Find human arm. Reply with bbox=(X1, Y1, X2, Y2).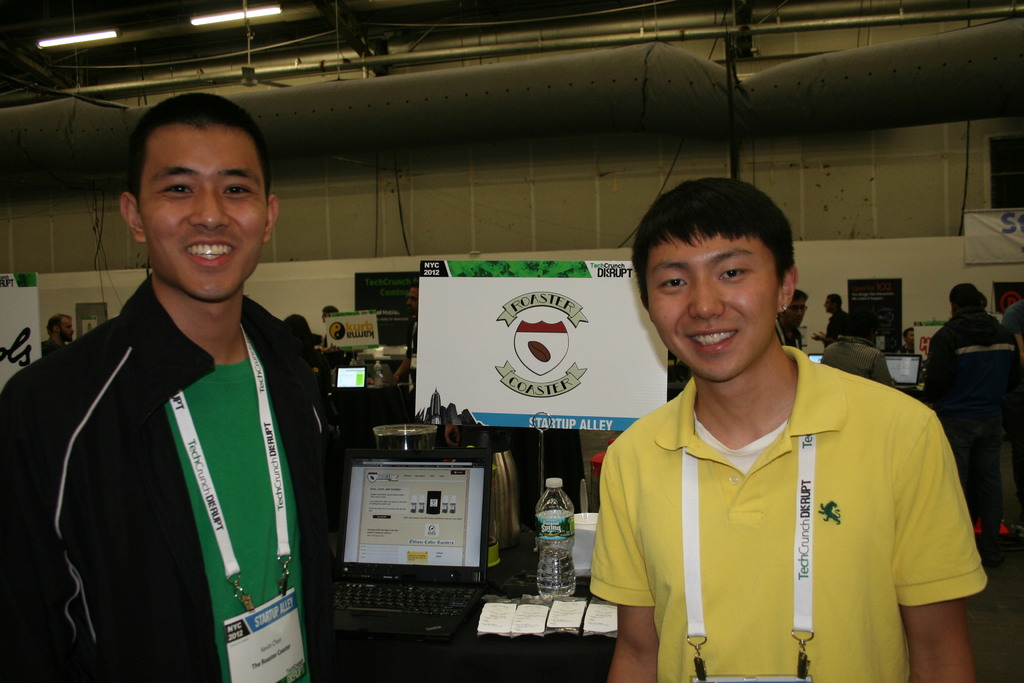
bbox=(595, 448, 658, 682).
